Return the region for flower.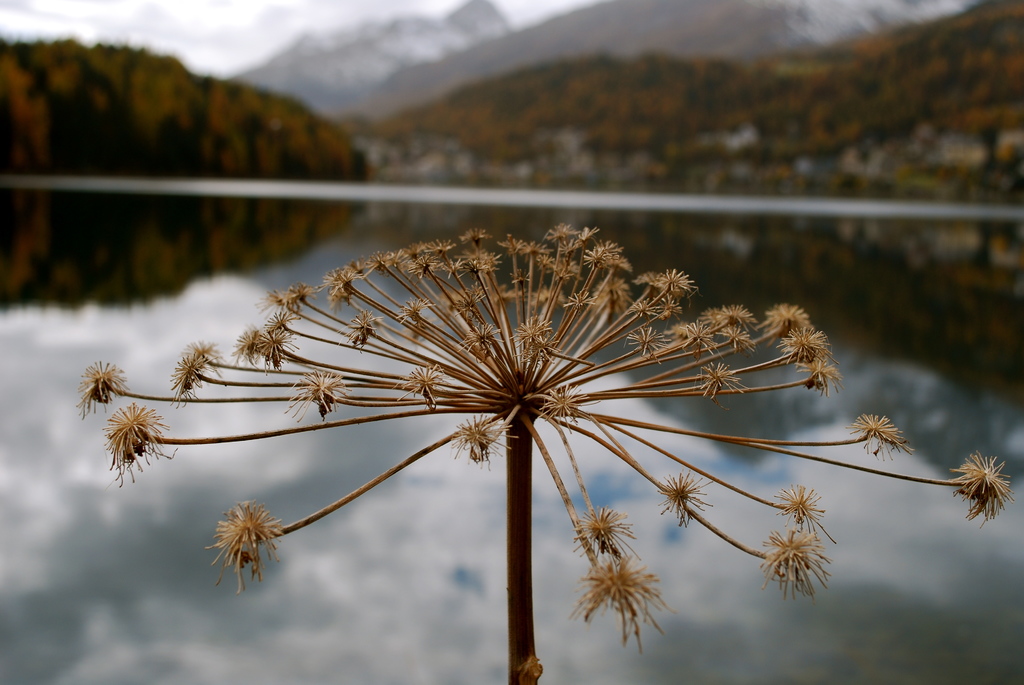
[x1=570, y1=544, x2=667, y2=654].
